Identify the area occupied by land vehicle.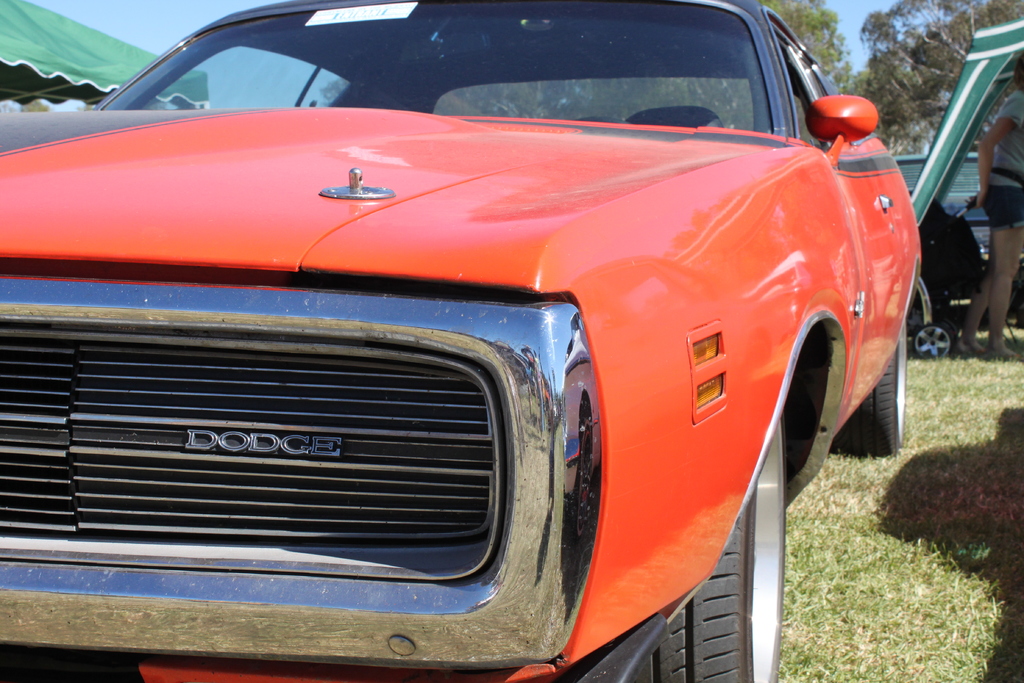
Area: pyautogui.locateOnScreen(891, 148, 1023, 320).
